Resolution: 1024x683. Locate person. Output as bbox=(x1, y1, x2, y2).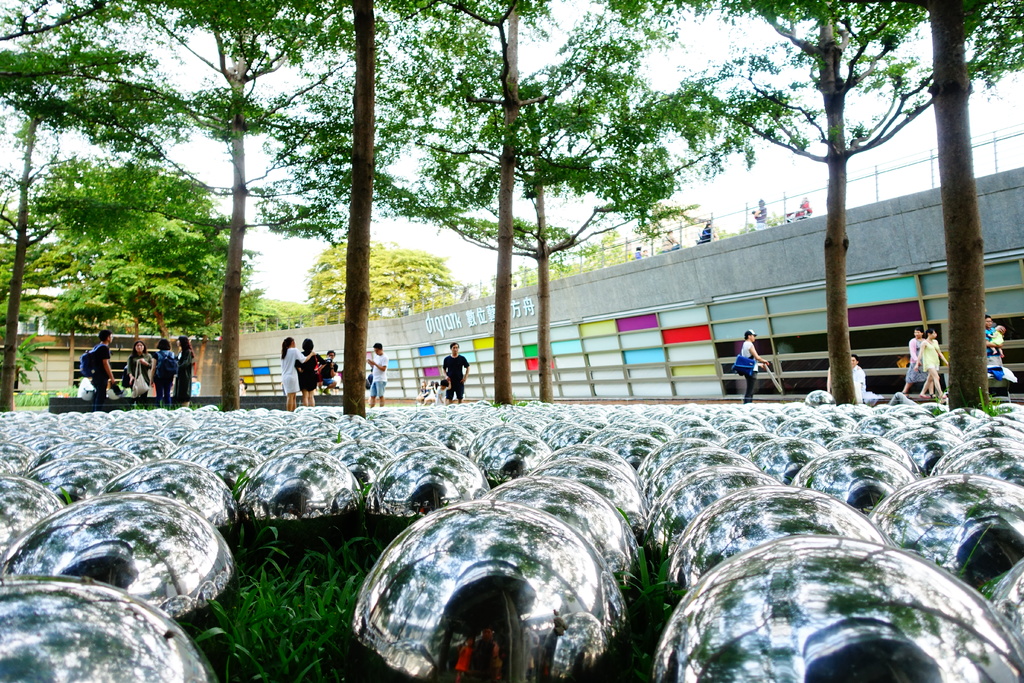
bbox=(735, 338, 762, 419).
